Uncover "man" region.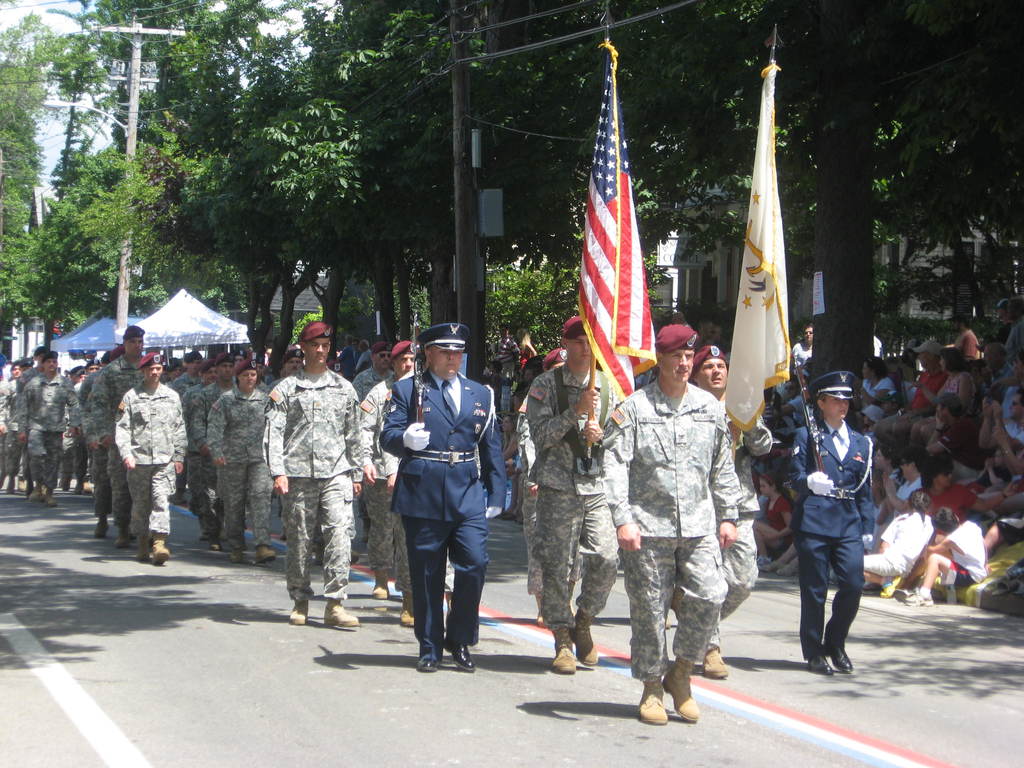
Uncovered: locate(1005, 296, 1023, 363).
